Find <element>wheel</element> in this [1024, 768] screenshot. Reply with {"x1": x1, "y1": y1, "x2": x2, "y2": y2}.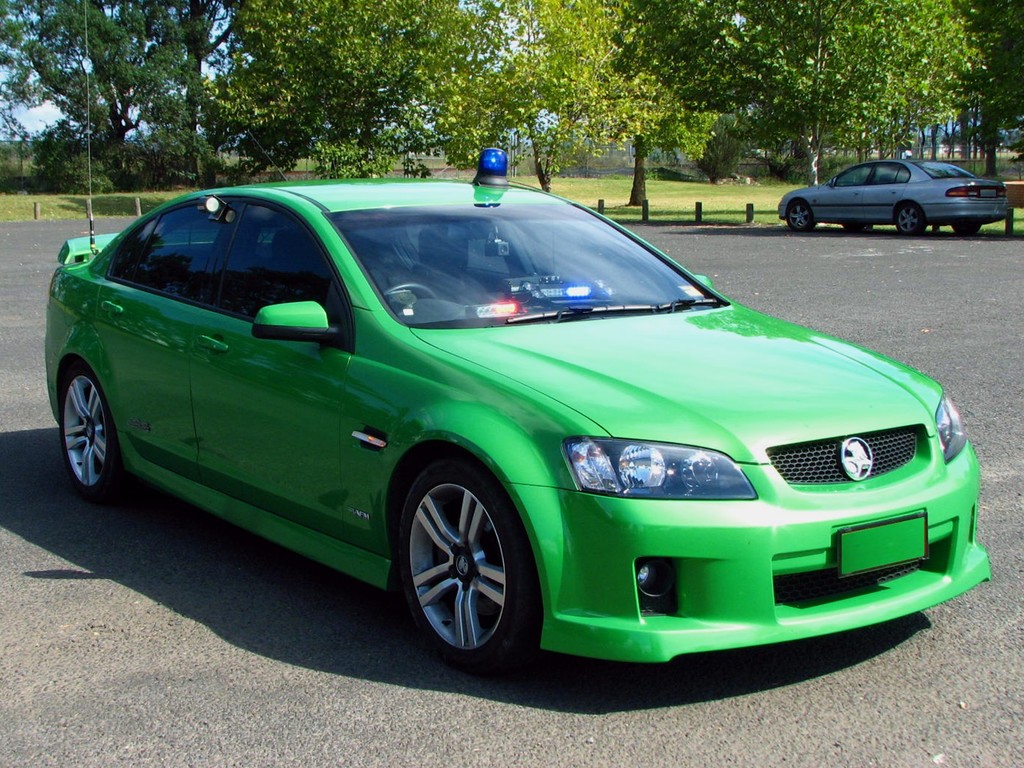
{"x1": 955, "y1": 221, "x2": 980, "y2": 237}.
